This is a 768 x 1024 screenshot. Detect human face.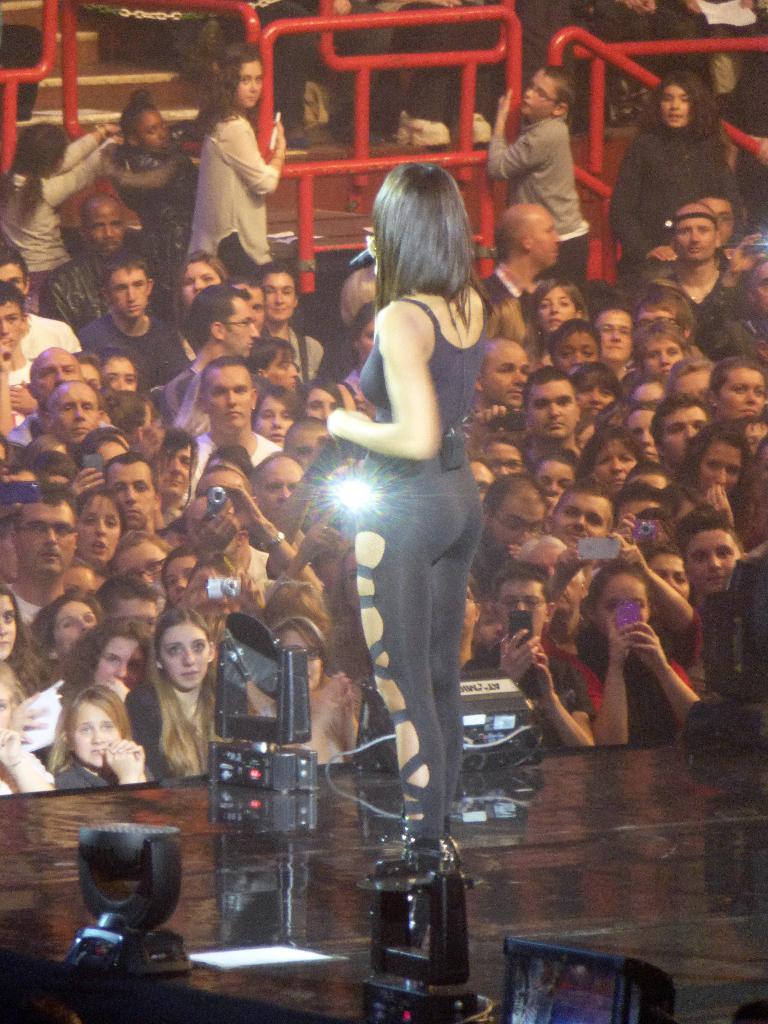
left=179, top=259, right=220, bottom=313.
